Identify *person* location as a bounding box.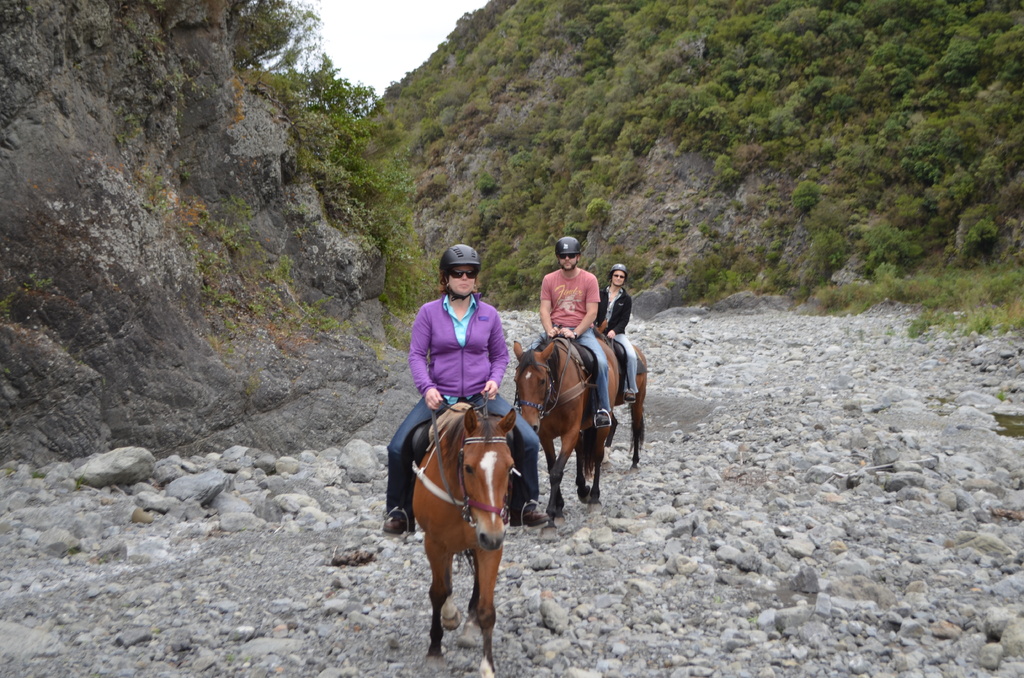
bbox=[593, 261, 645, 411].
